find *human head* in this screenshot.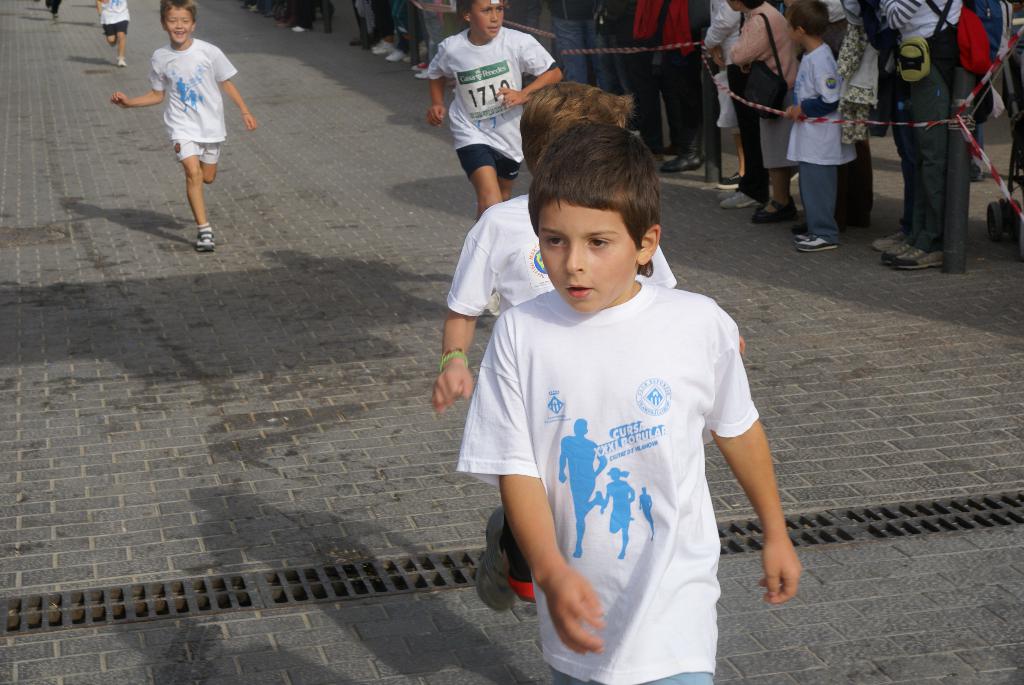
The bounding box for *human head* is l=724, t=0, r=764, b=12.
